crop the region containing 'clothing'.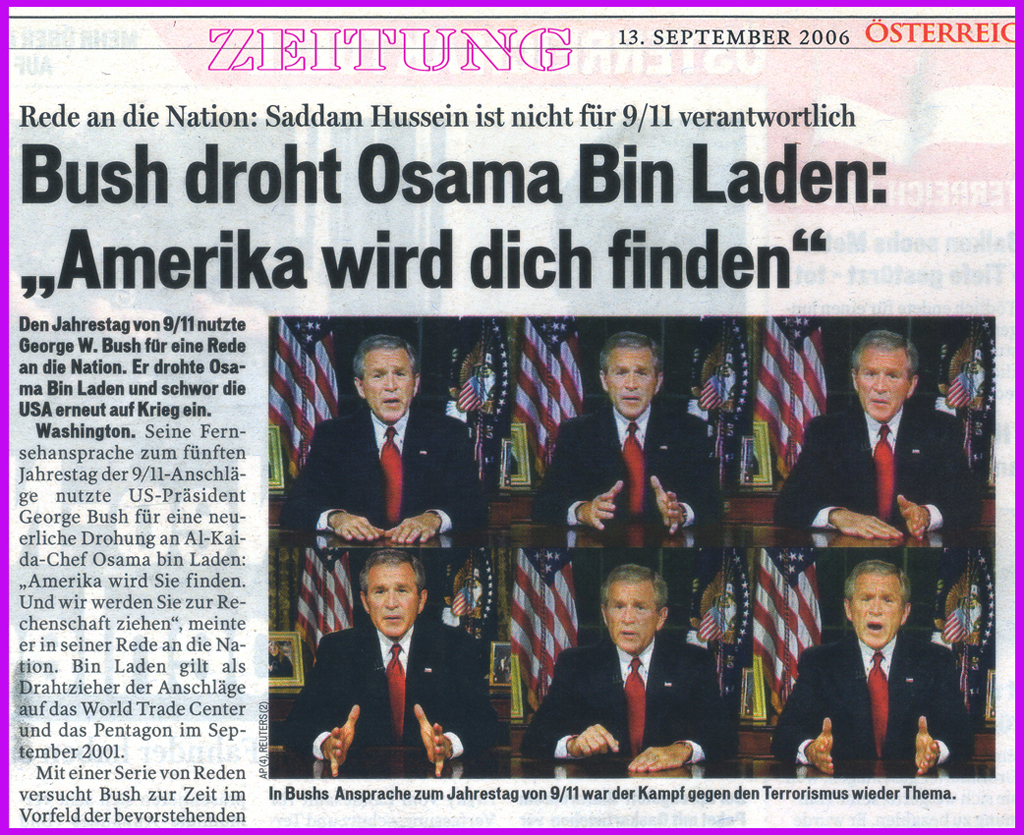
Crop region: 533:394:723:532.
